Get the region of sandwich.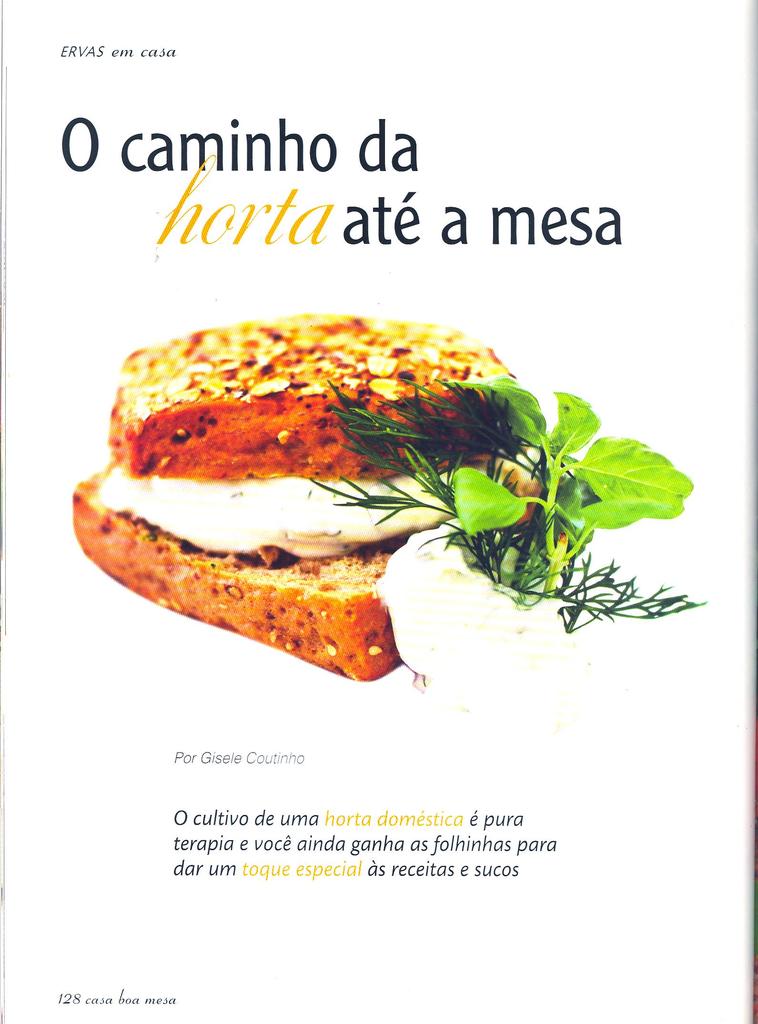
select_region(73, 309, 706, 680).
